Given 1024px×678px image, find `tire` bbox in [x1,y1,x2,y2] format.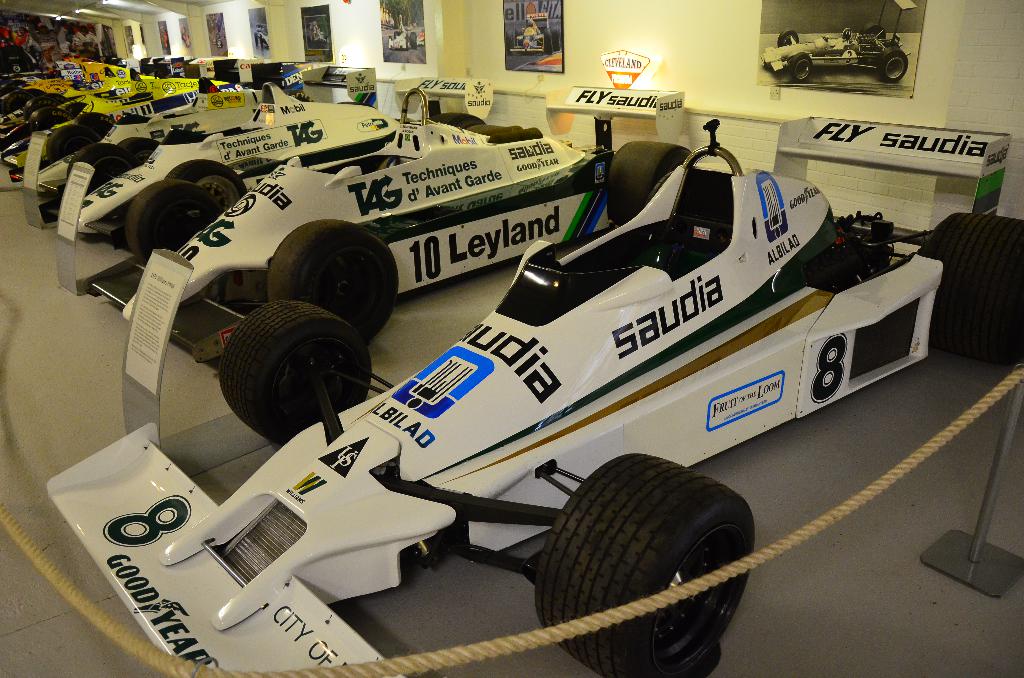
[166,156,252,215].
